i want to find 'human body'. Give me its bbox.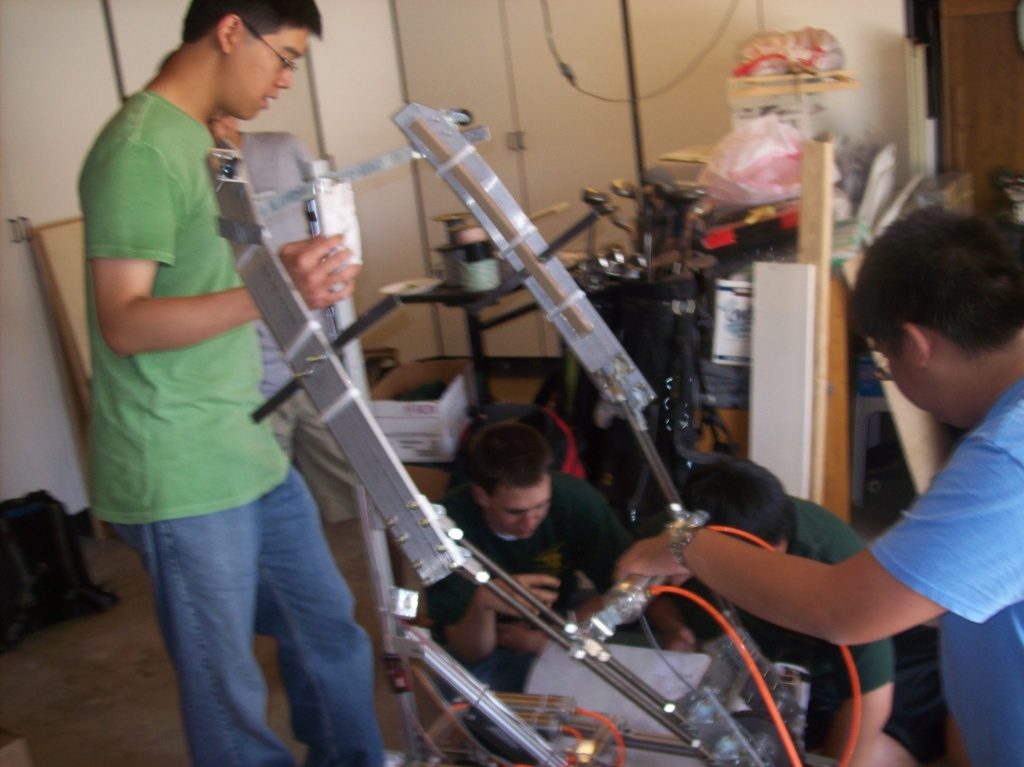
bbox(61, 0, 340, 738).
